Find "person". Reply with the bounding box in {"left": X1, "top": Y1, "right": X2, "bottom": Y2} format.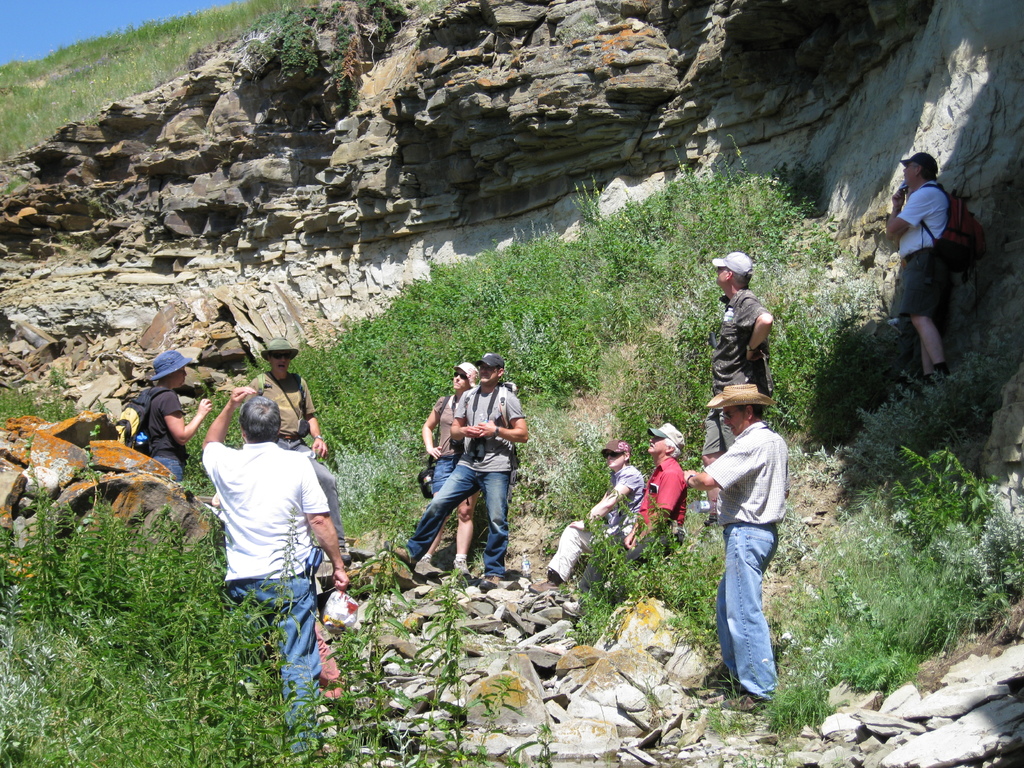
{"left": 245, "top": 336, "right": 347, "bottom": 564}.
